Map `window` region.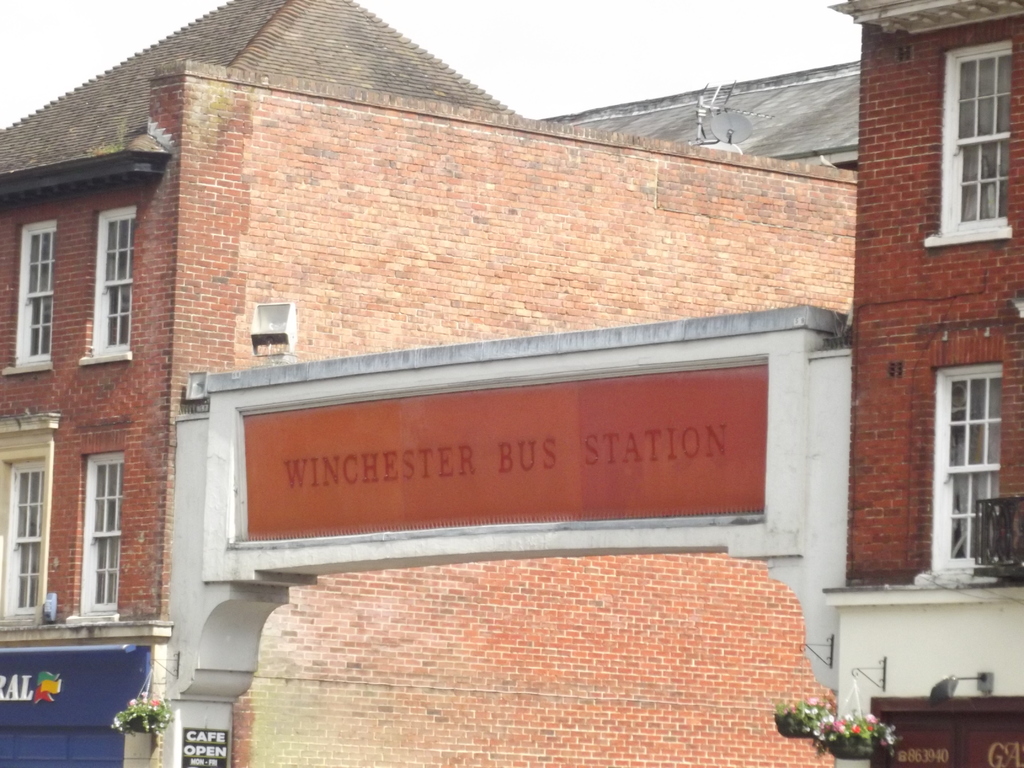
Mapped to box=[1, 219, 52, 375].
